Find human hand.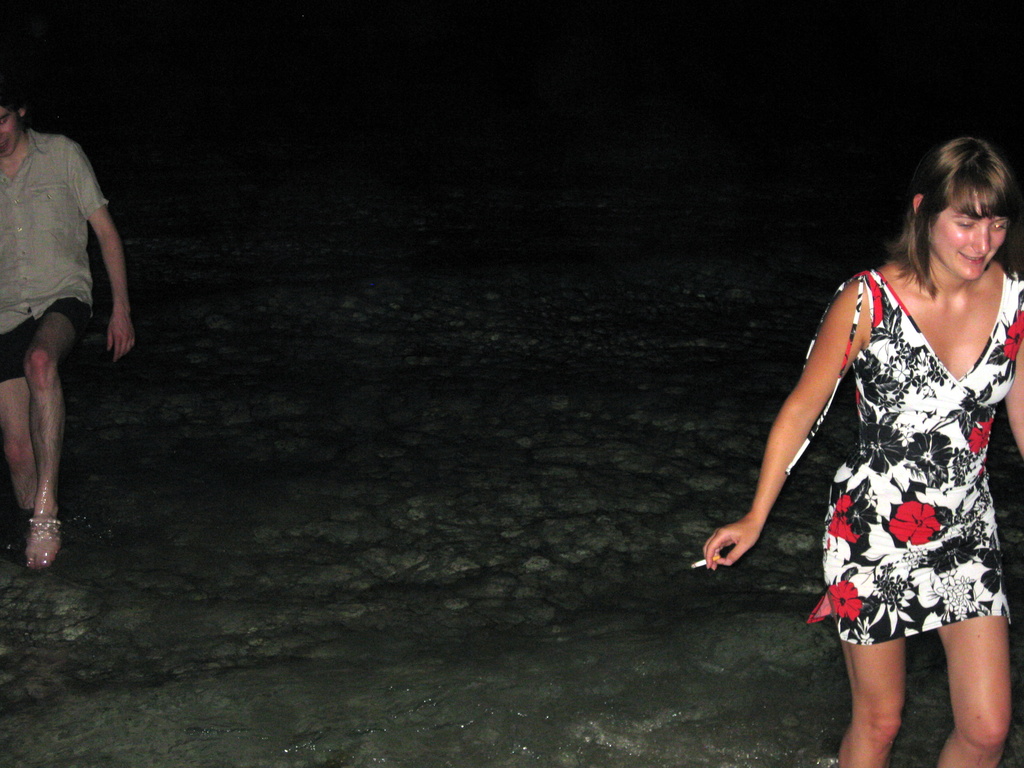
region(717, 502, 789, 589).
